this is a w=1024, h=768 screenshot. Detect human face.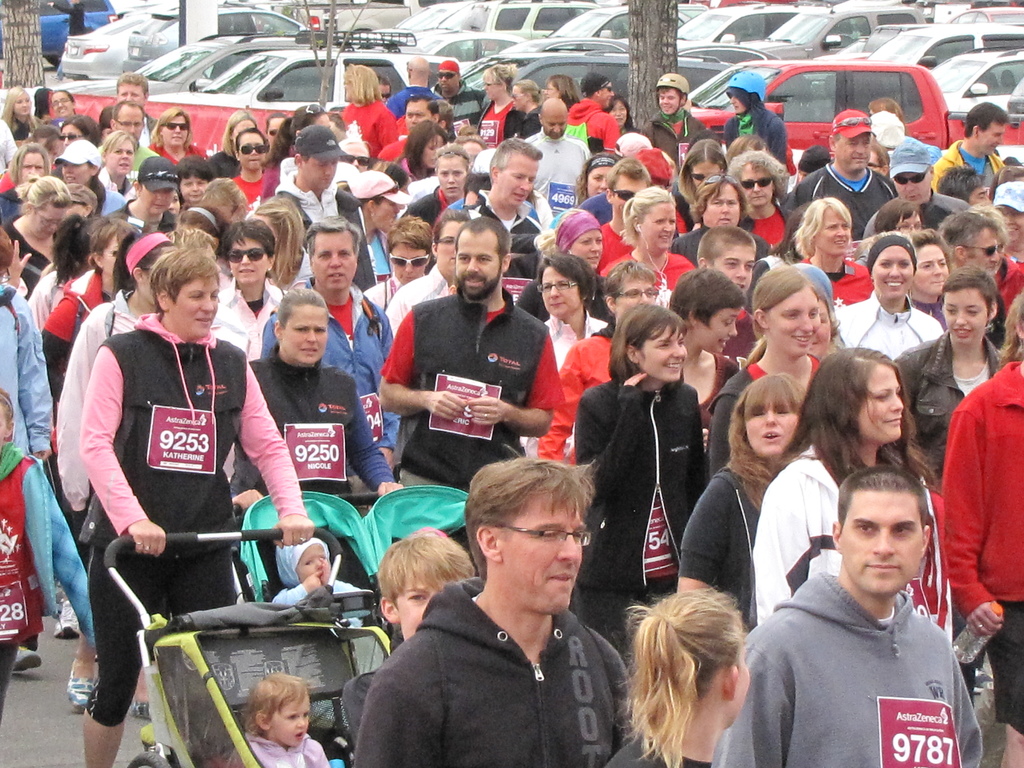
box(766, 291, 816, 362).
